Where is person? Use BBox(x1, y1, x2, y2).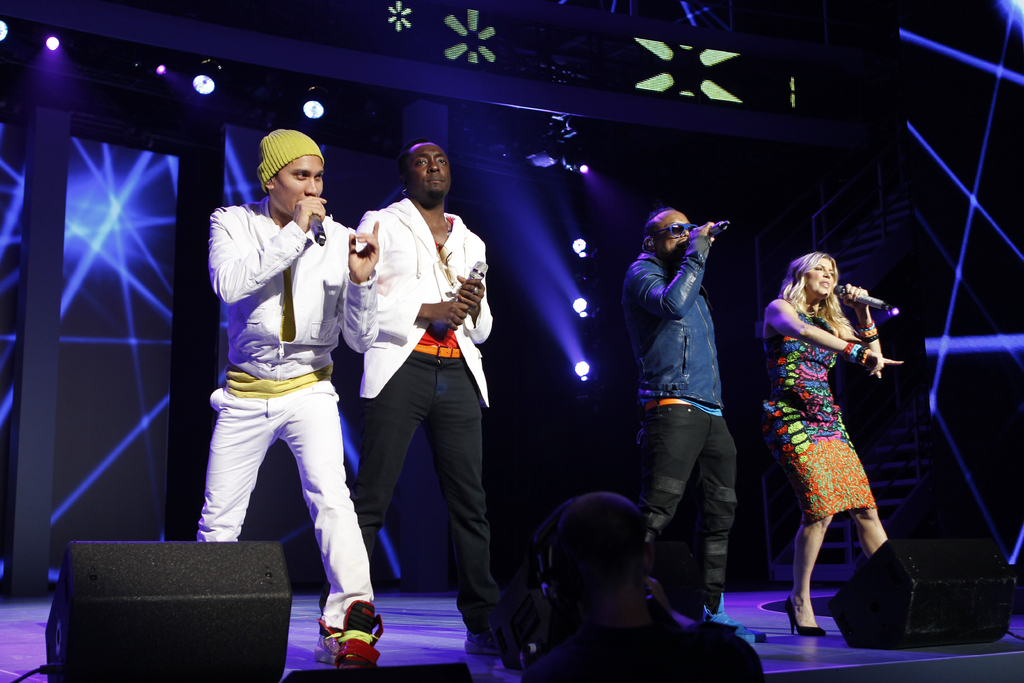
BBox(624, 207, 767, 645).
